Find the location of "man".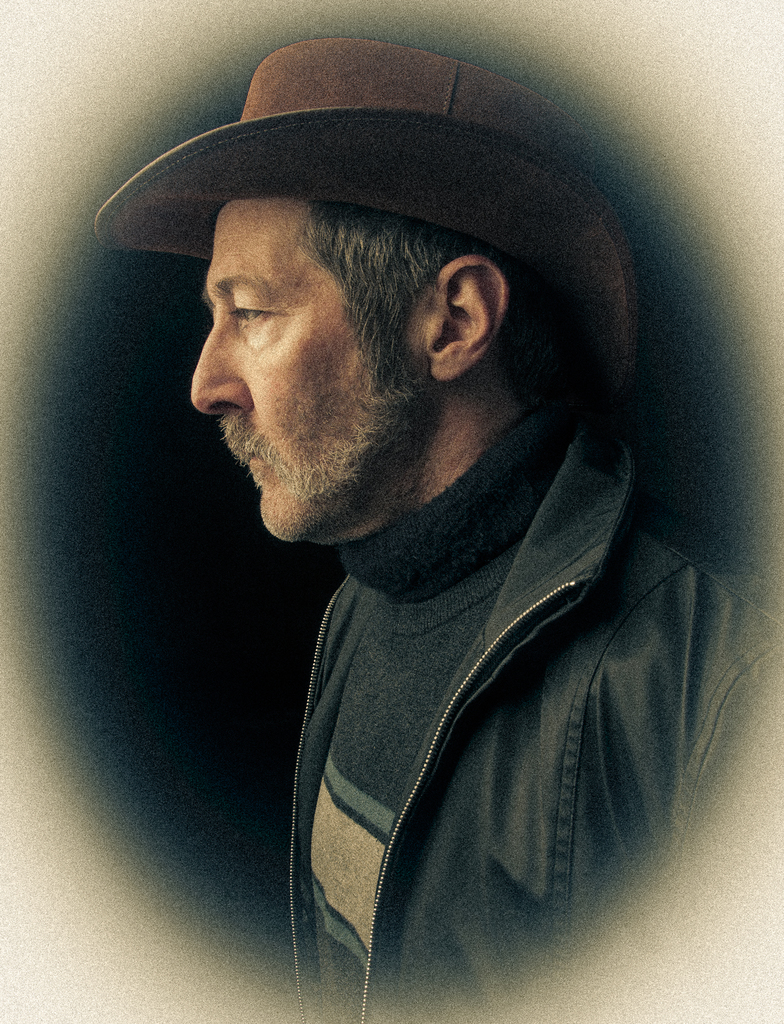
Location: [74, 41, 746, 963].
